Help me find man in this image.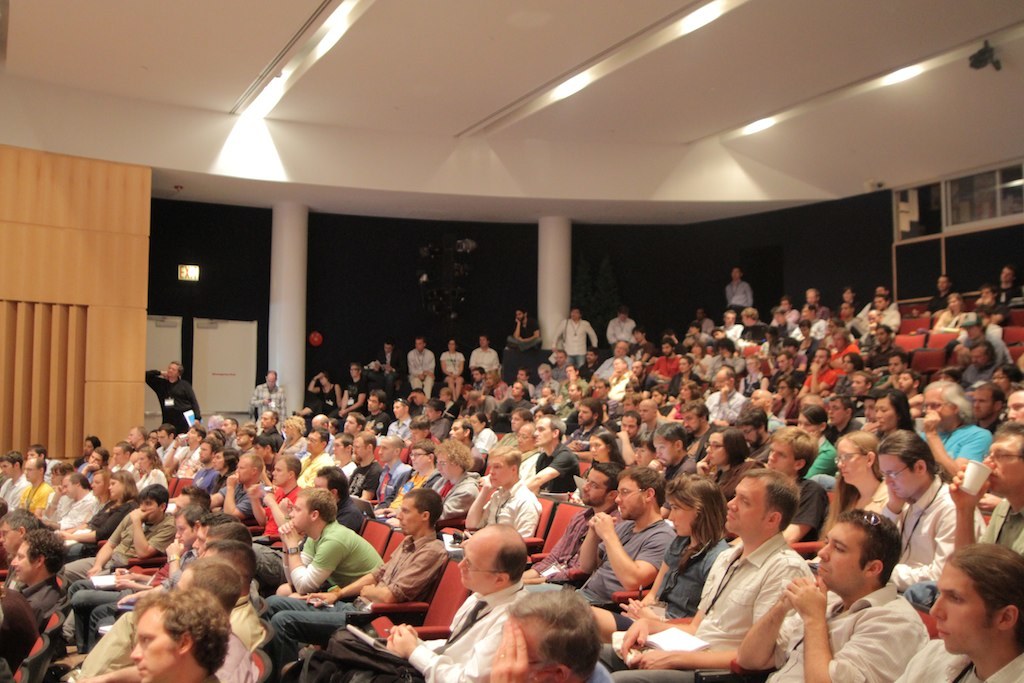
Found it: box(516, 457, 618, 577).
